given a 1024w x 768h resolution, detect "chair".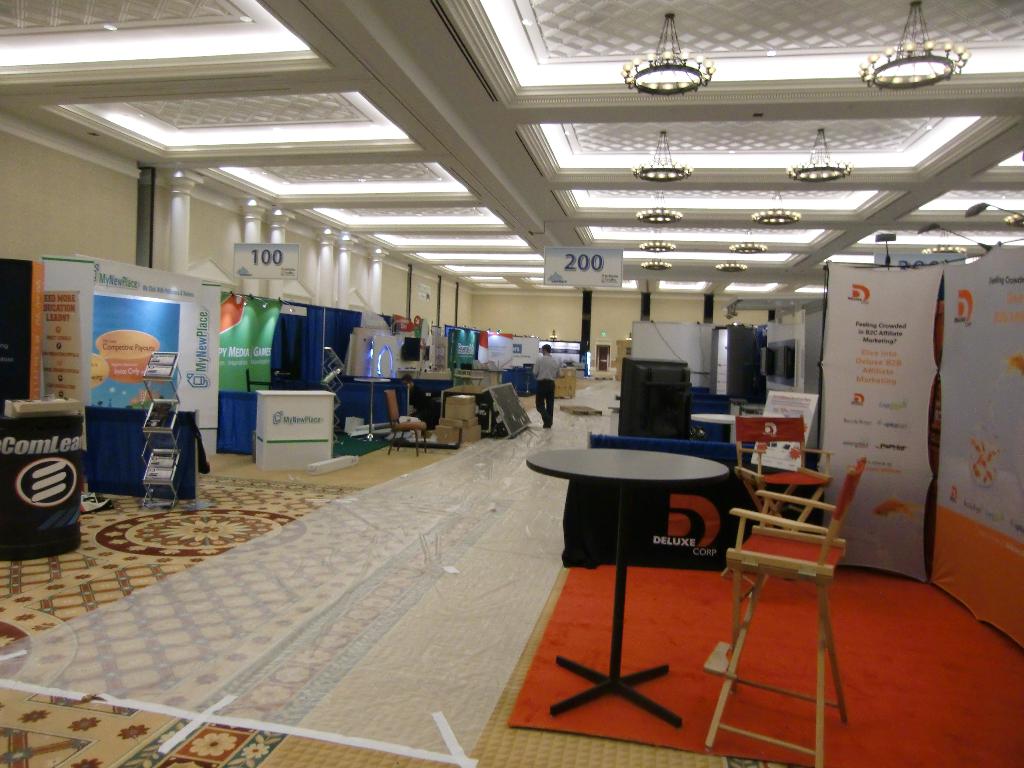
{"x1": 717, "y1": 443, "x2": 863, "y2": 735}.
